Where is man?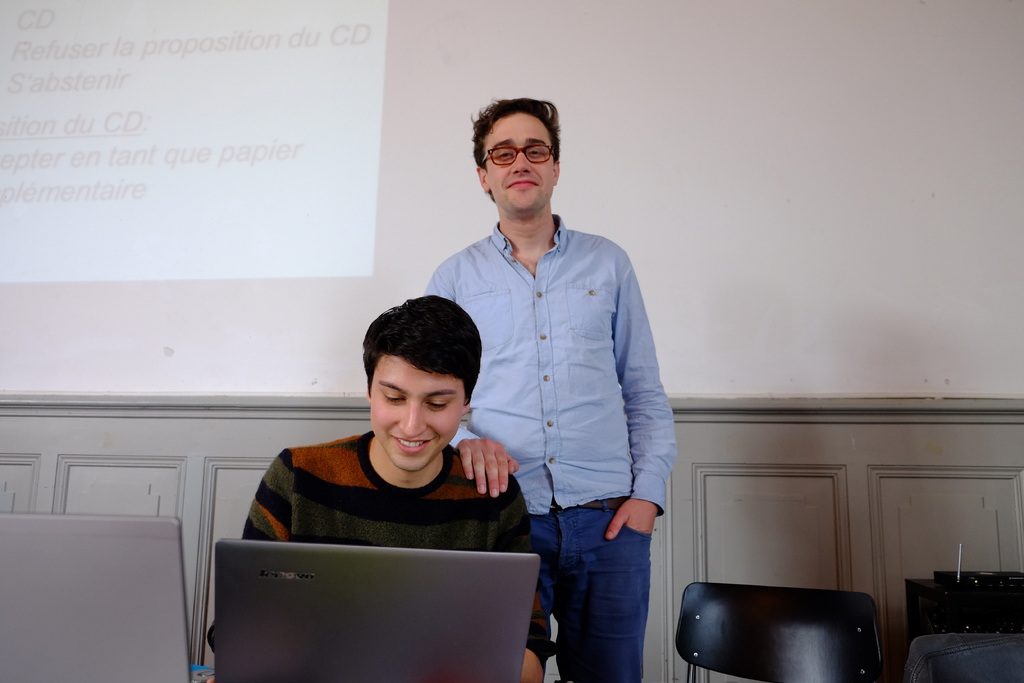
204 292 559 682.
